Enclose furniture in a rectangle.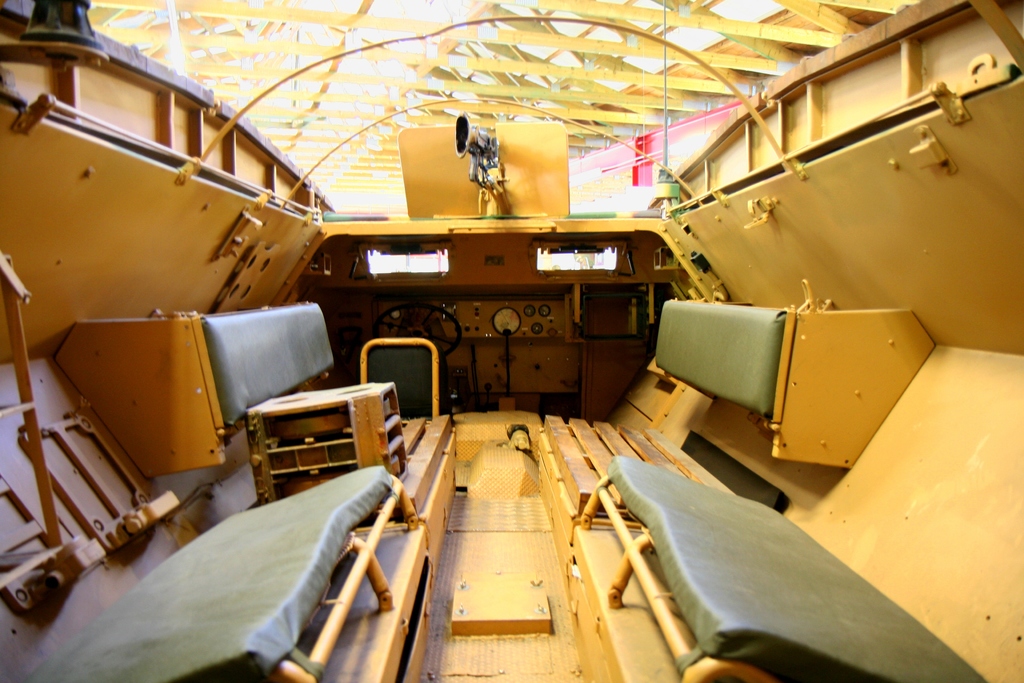
<bbox>195, 300, 335, 423</bbox>.
